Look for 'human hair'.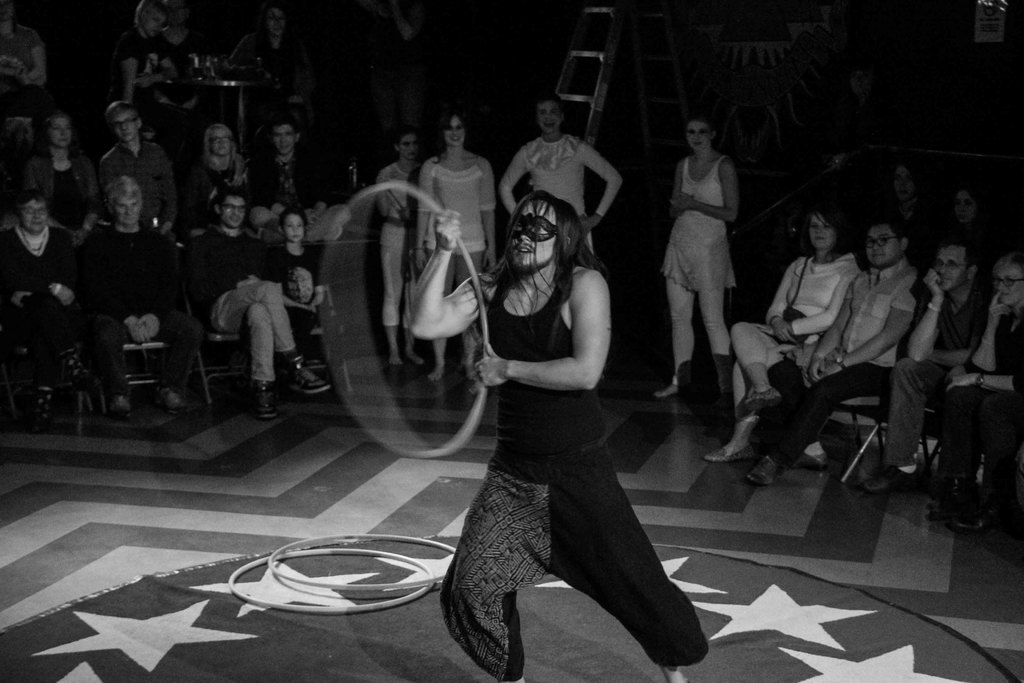
Found: select_region(433, 117, 468, 163).
